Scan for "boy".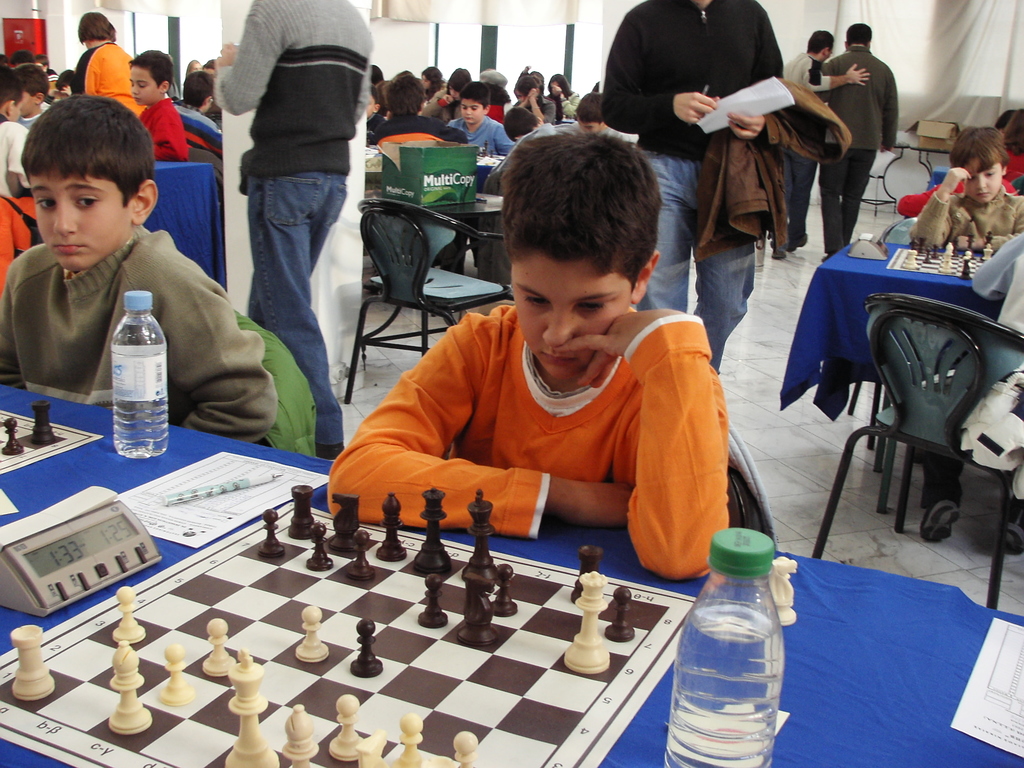
Scan result: [0, 94, 278, 440].
